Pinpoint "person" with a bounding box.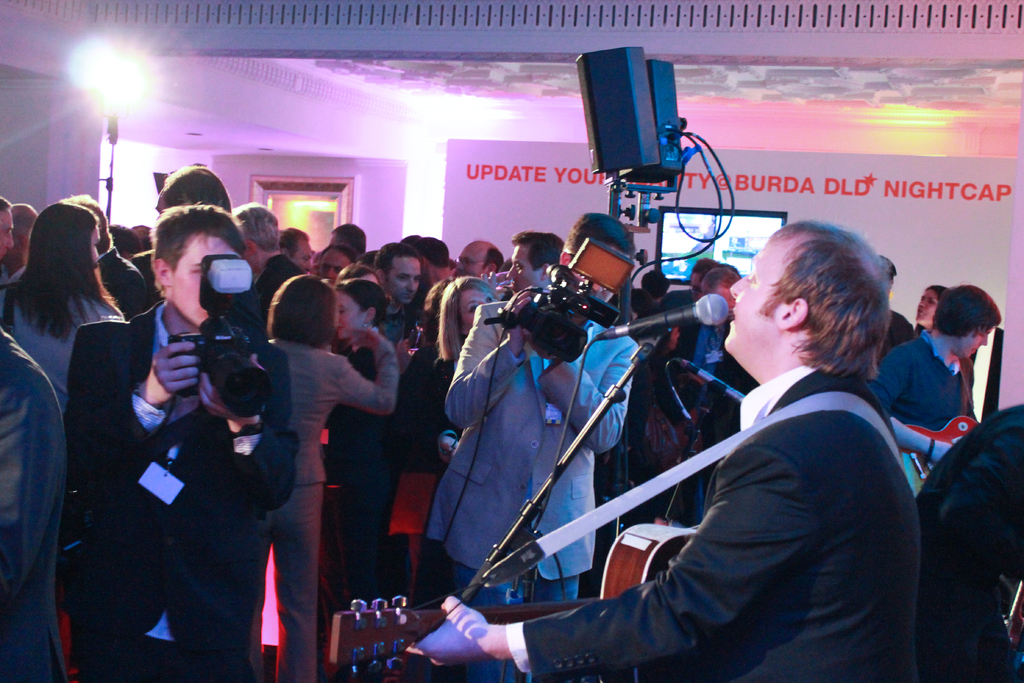
<box>330,226,396,305</box>.
